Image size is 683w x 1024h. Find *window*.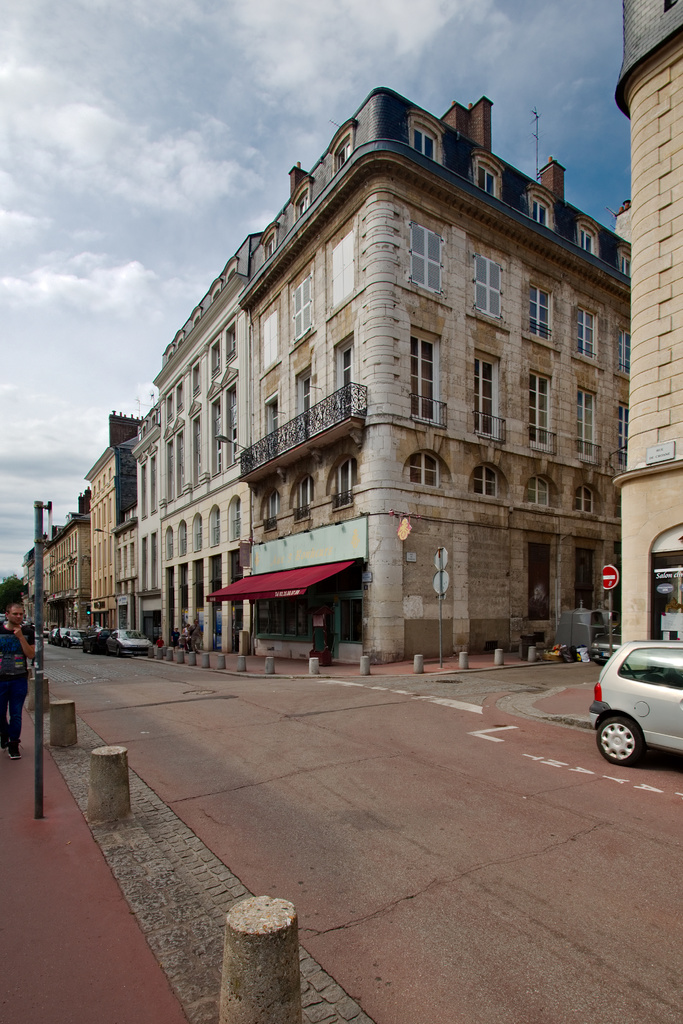
(222, 391, 245, 456).
